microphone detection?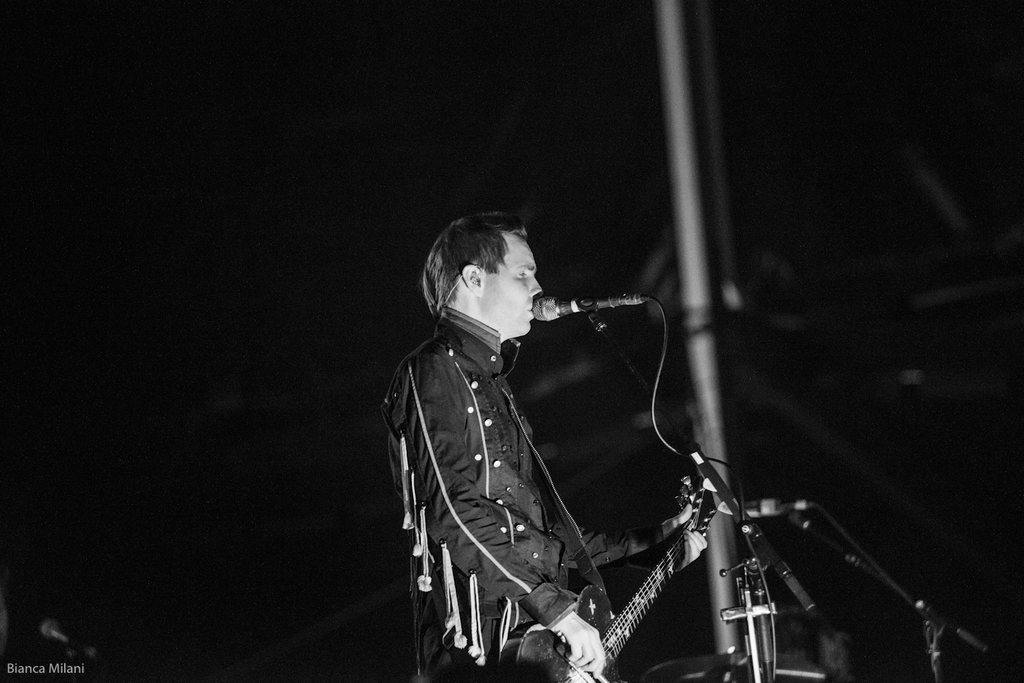
l=530, t=295, r=621, b=321
